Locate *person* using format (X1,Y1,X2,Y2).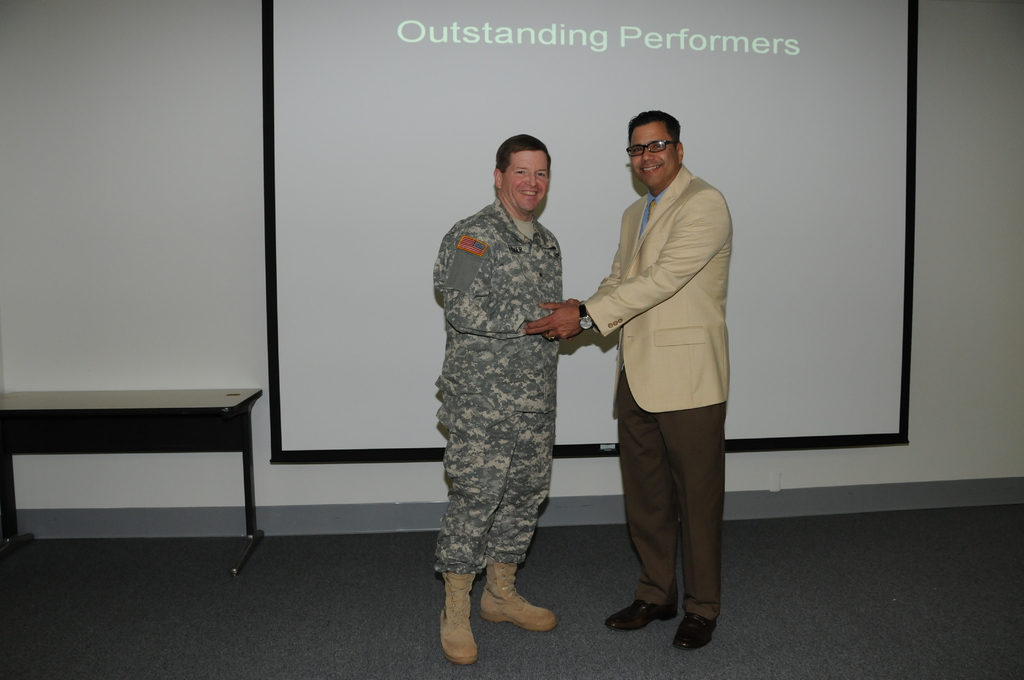
(421,127,593,655).
